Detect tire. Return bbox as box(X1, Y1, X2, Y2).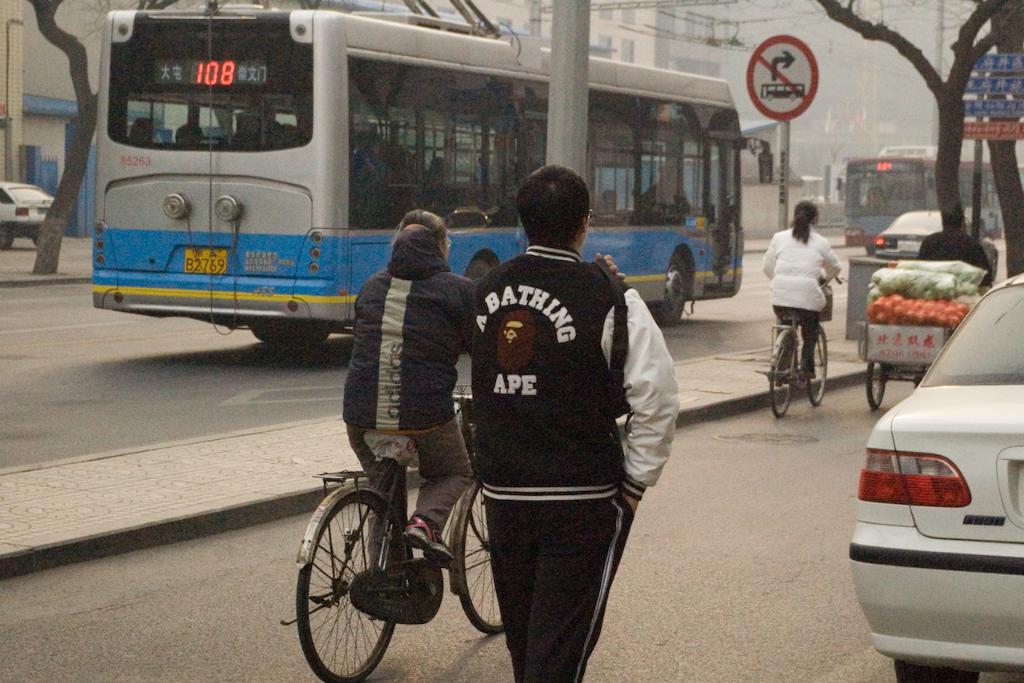
box(789, 93, 794, 102).
